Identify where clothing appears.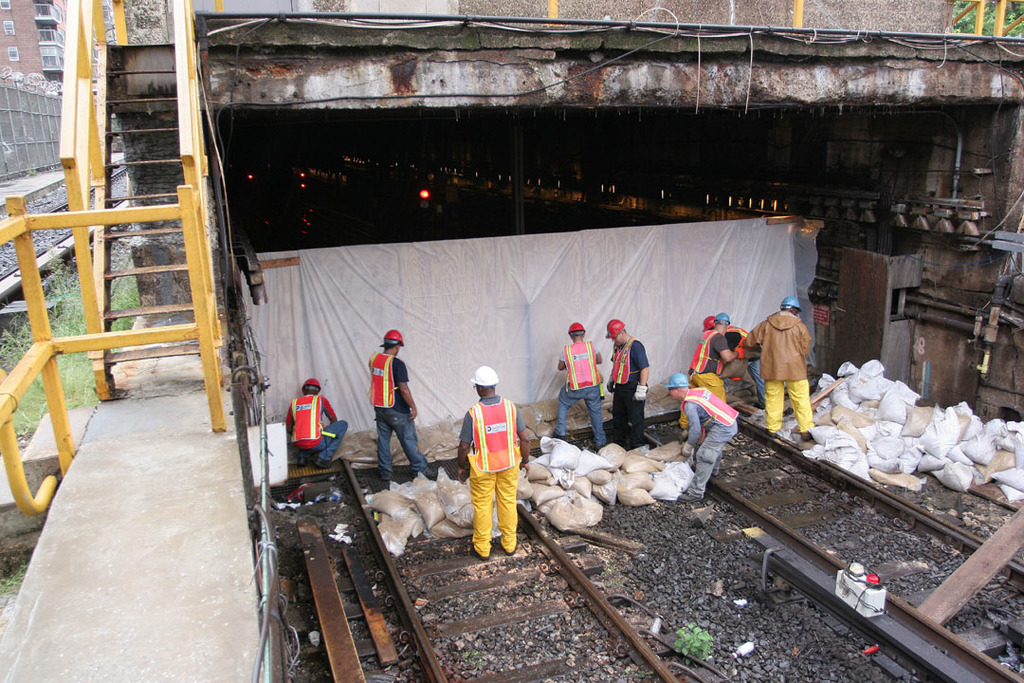
Appears at x1=377, y1=359, x2=408, y2=471.
